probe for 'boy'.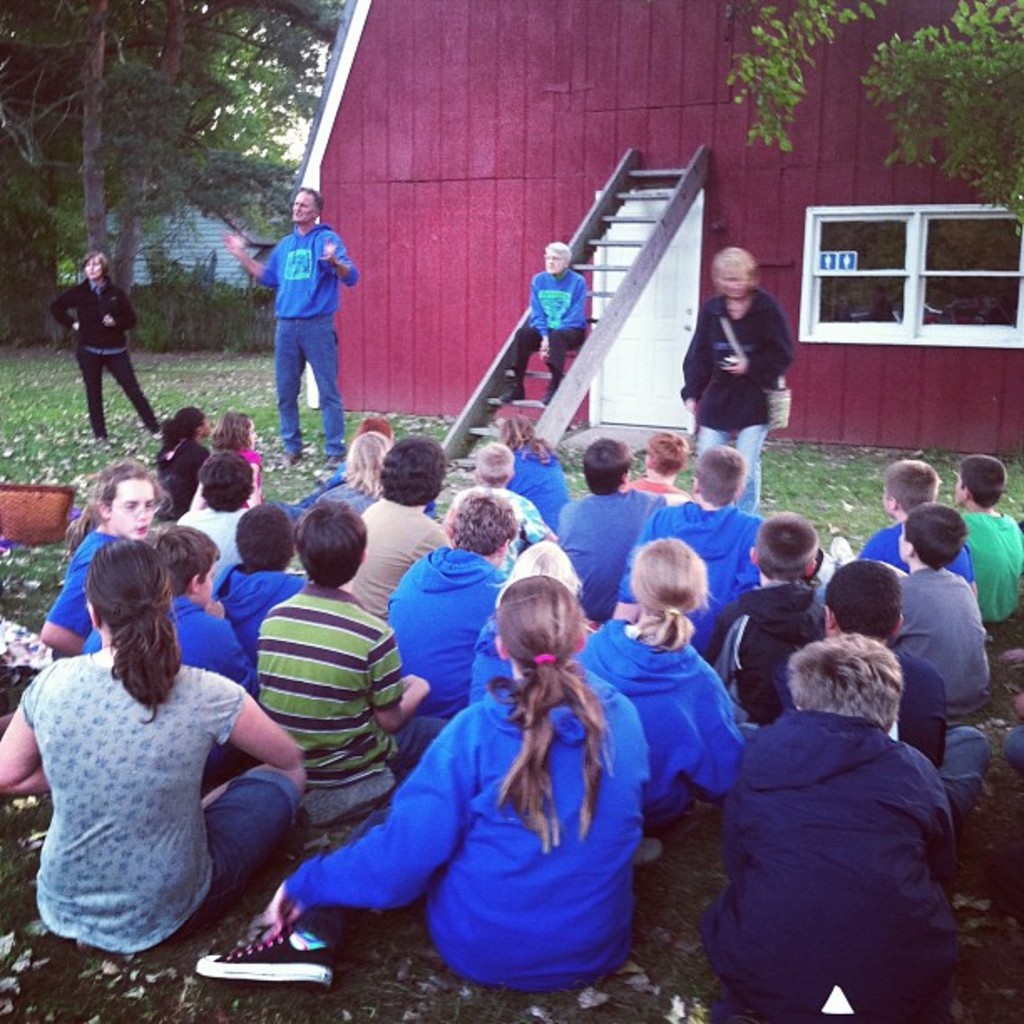
Probe result: {"left": 771, "top": 556, "right": 996, "bottom": 835}.
